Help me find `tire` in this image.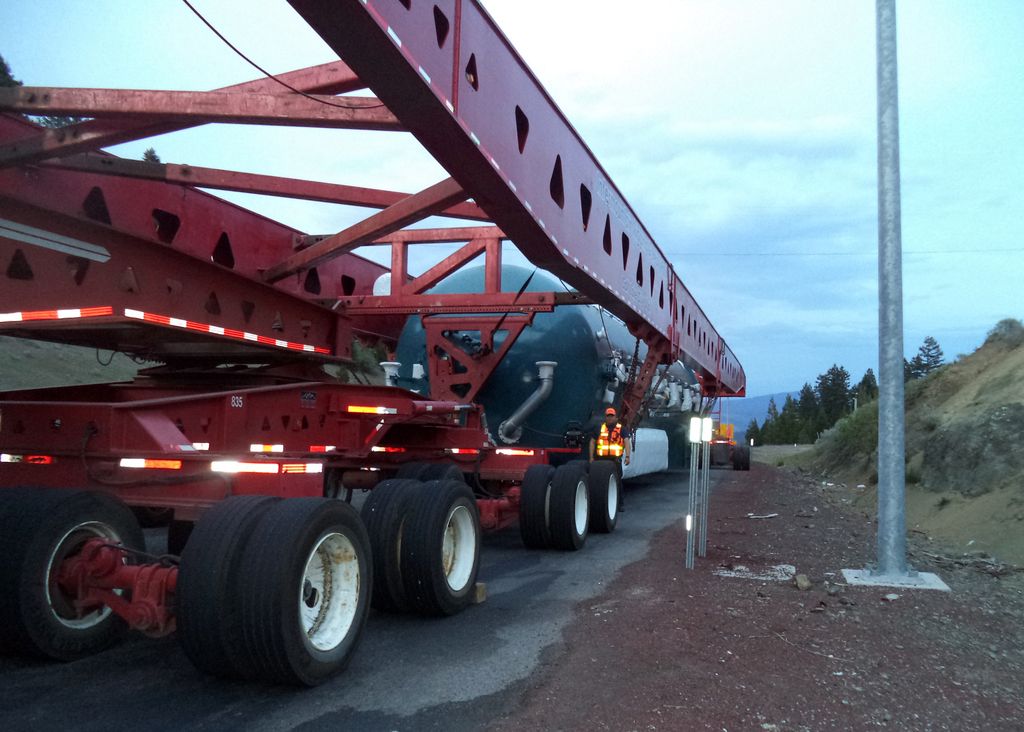
Found it: bbox(426, 465, 465, 482).
